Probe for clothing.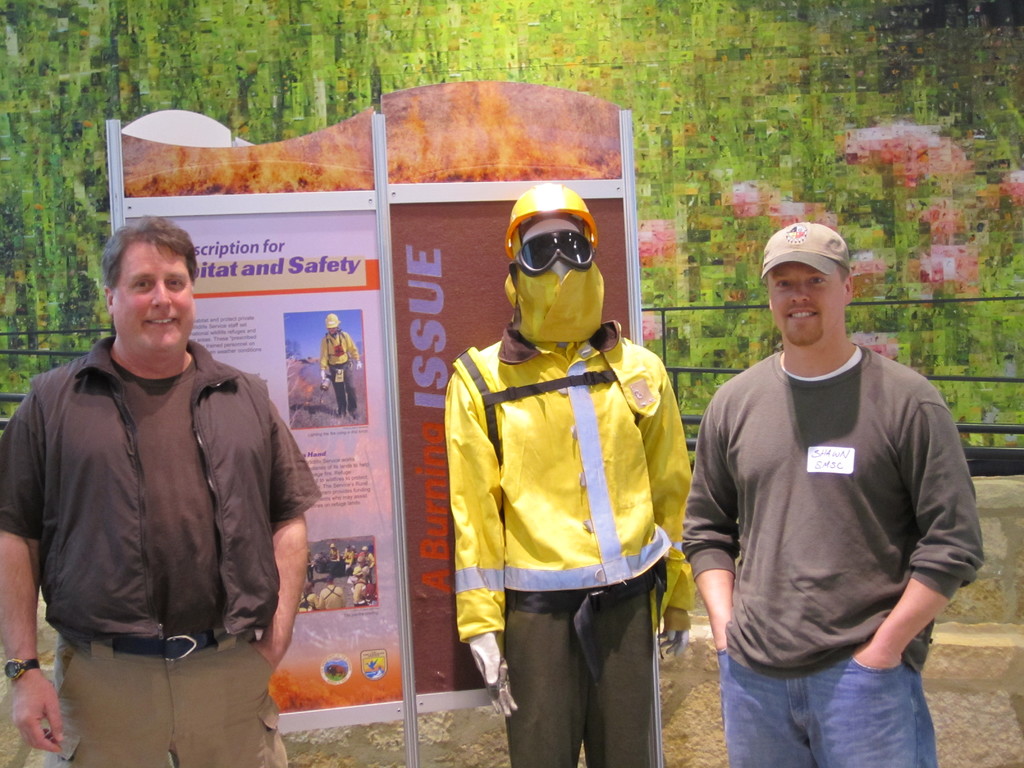
Probe result: 691, 280, 975, 729.
